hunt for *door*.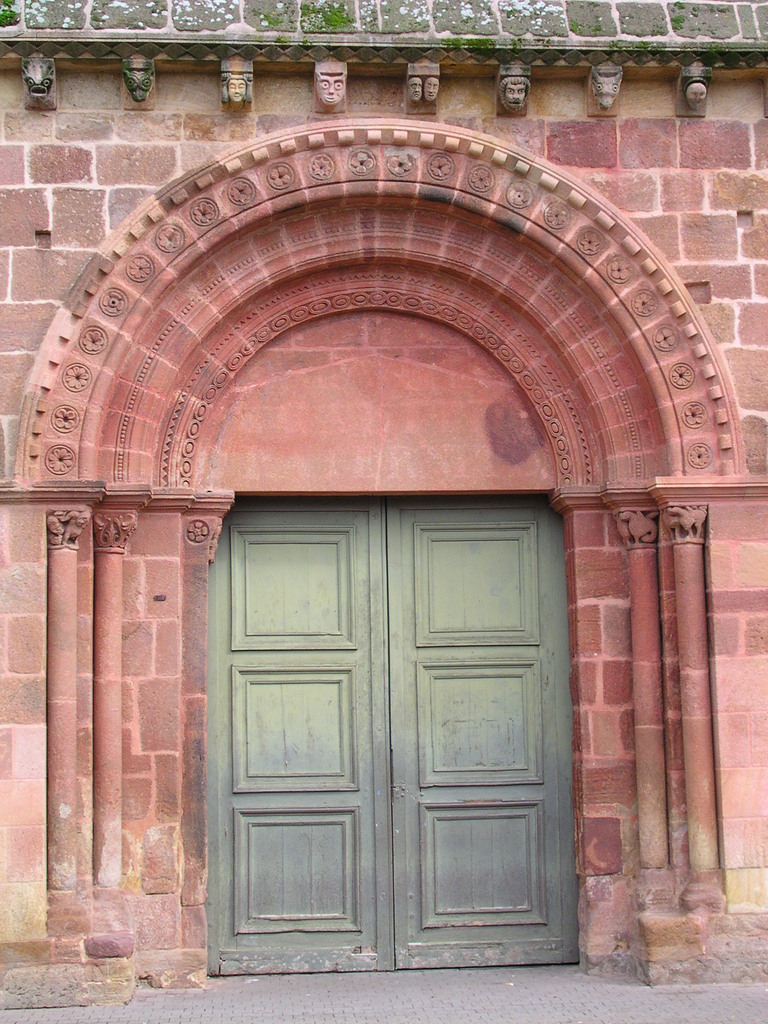
Hunted down at select_region(196, 487, 596, 968).
